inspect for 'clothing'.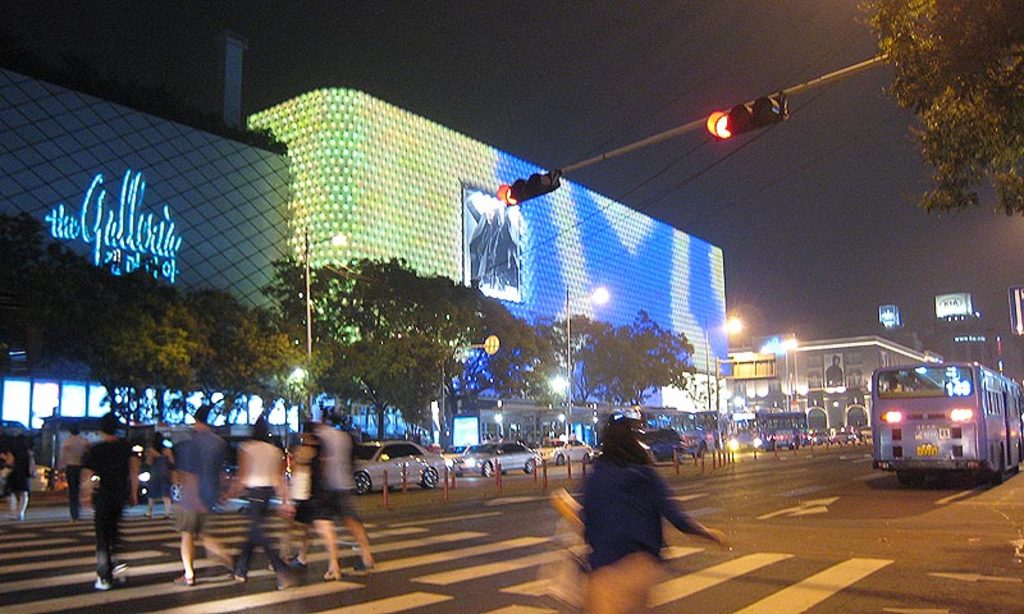
Inspection: x1=575 y1=454 x2=686 y2=573.
